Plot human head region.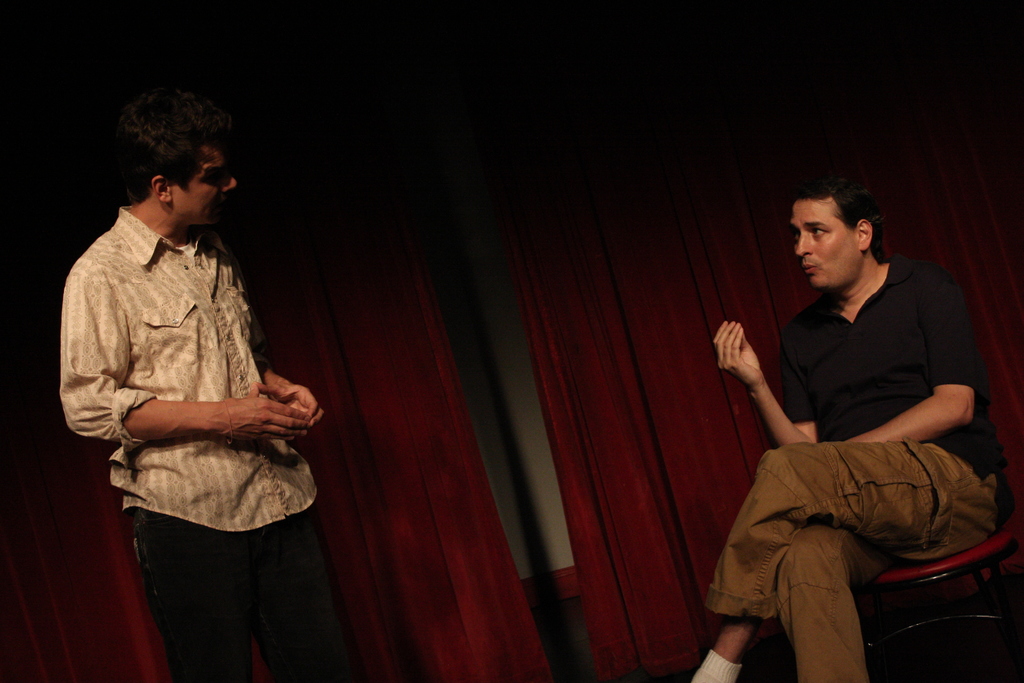
Plotted at l=789, t=173, r=889, b=290.
